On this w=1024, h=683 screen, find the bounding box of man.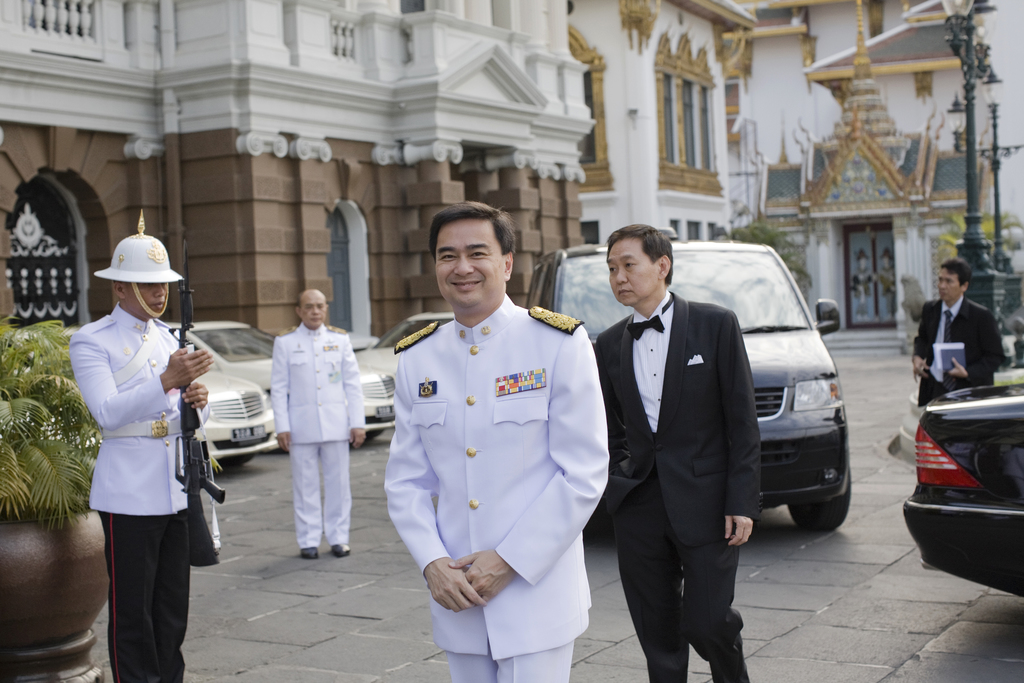
Bounding box: [383, 201, 614, 682].
